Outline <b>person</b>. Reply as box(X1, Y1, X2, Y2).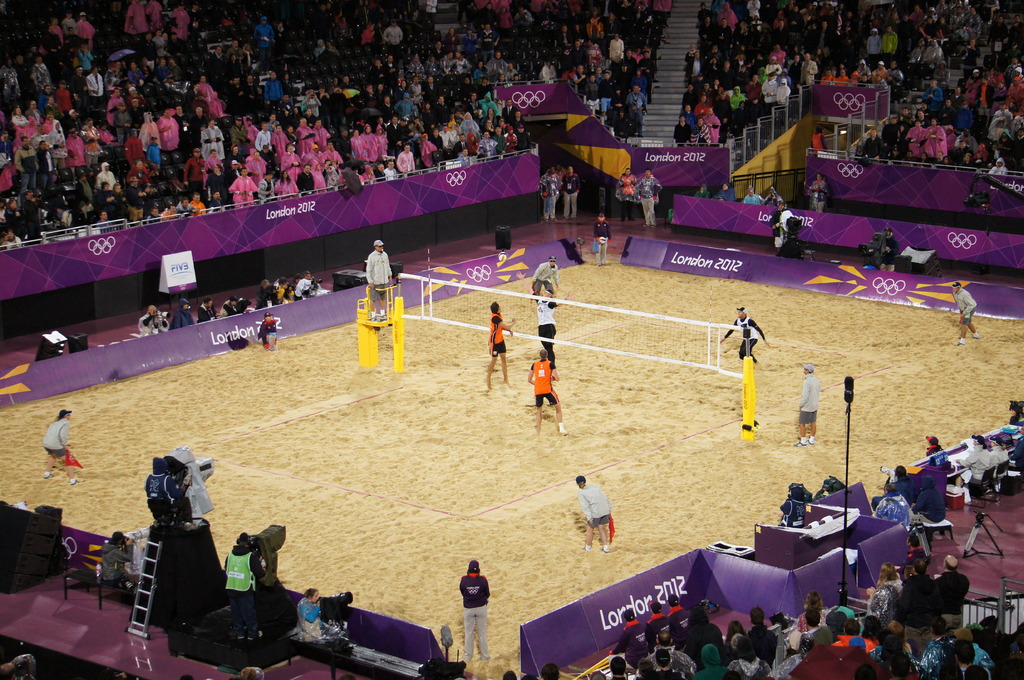
box(292, 590, 332, 641).
